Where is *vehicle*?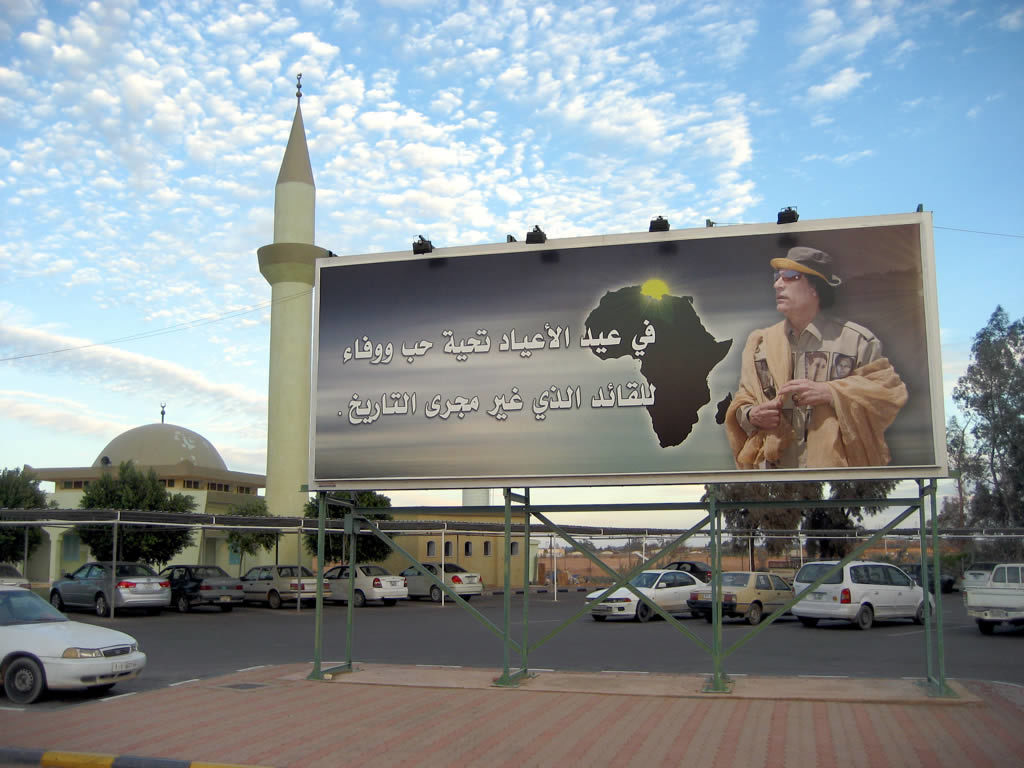
box=[400, 560, 487, 600].
